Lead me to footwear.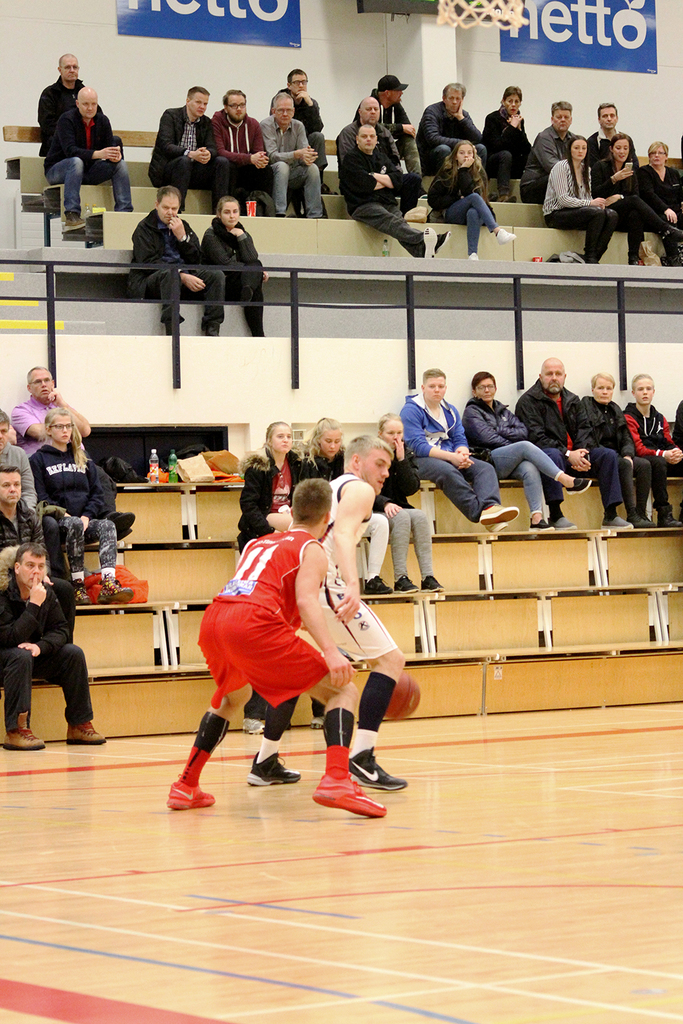
Lead to BBox(60, 209, 83, 230).
